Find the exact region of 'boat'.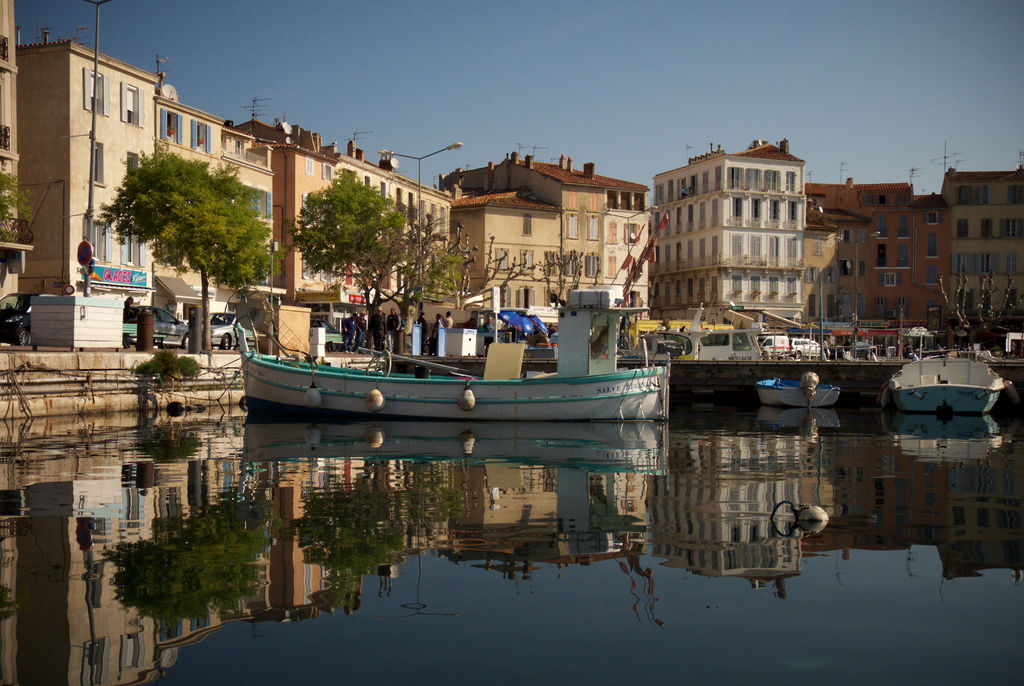
Exact region: [757, 374, 838, 406].
